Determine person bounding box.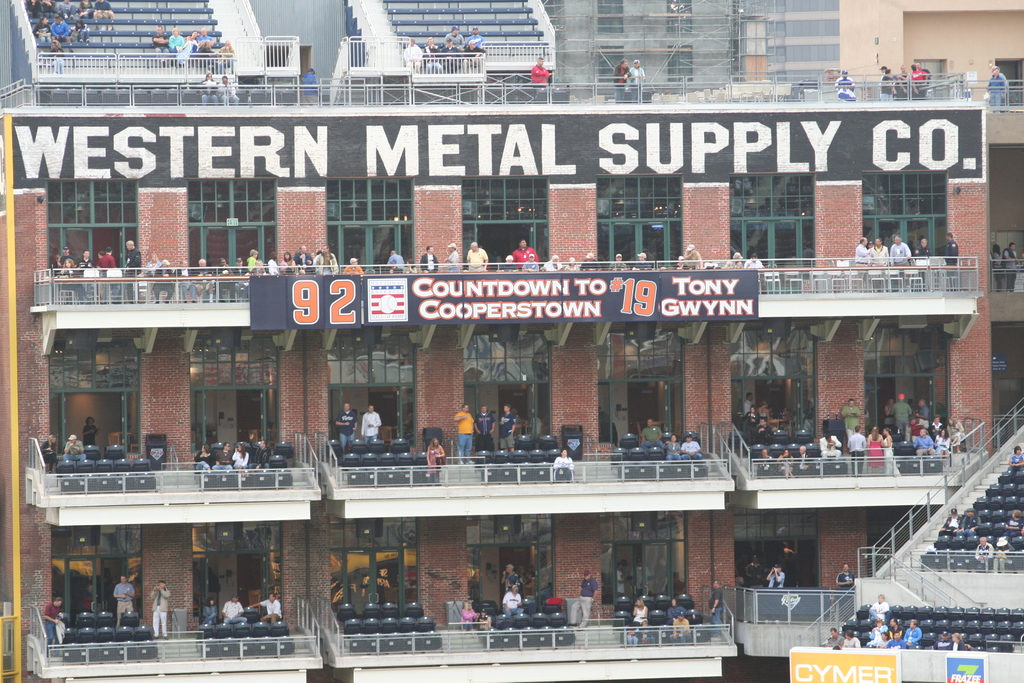
Determined: {"left": 611, "top": 56, "right": 630, "bottom": 106}.
